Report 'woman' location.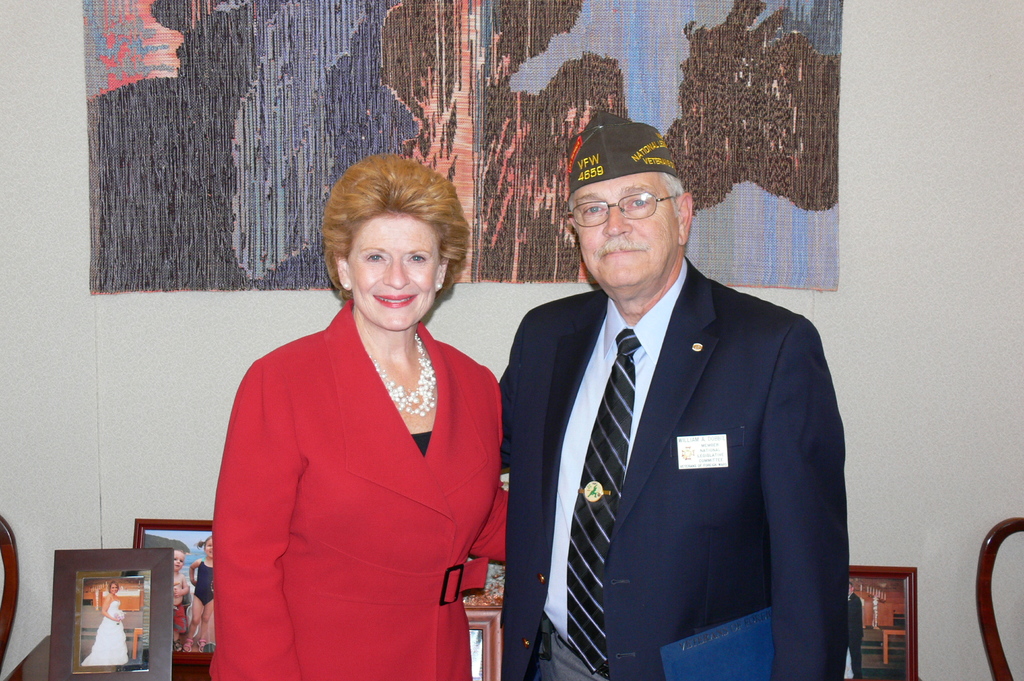
Report: <bbox>214, 166, 509, 680</bbox>.
